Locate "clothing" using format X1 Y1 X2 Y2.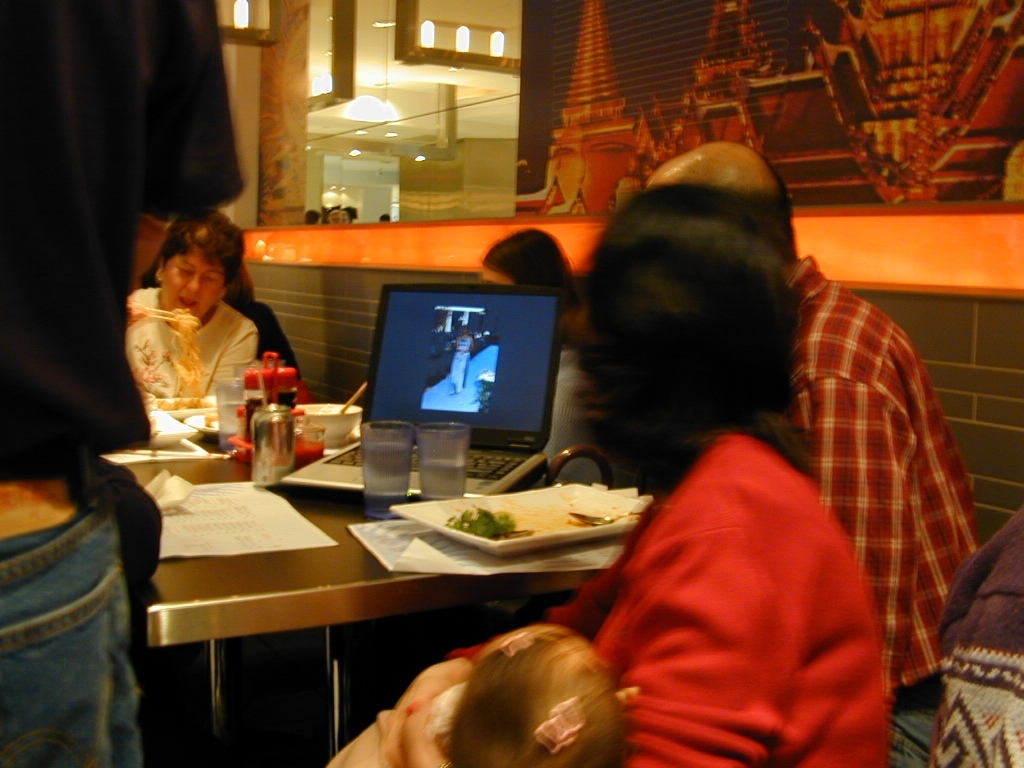
120 286 263 427.
